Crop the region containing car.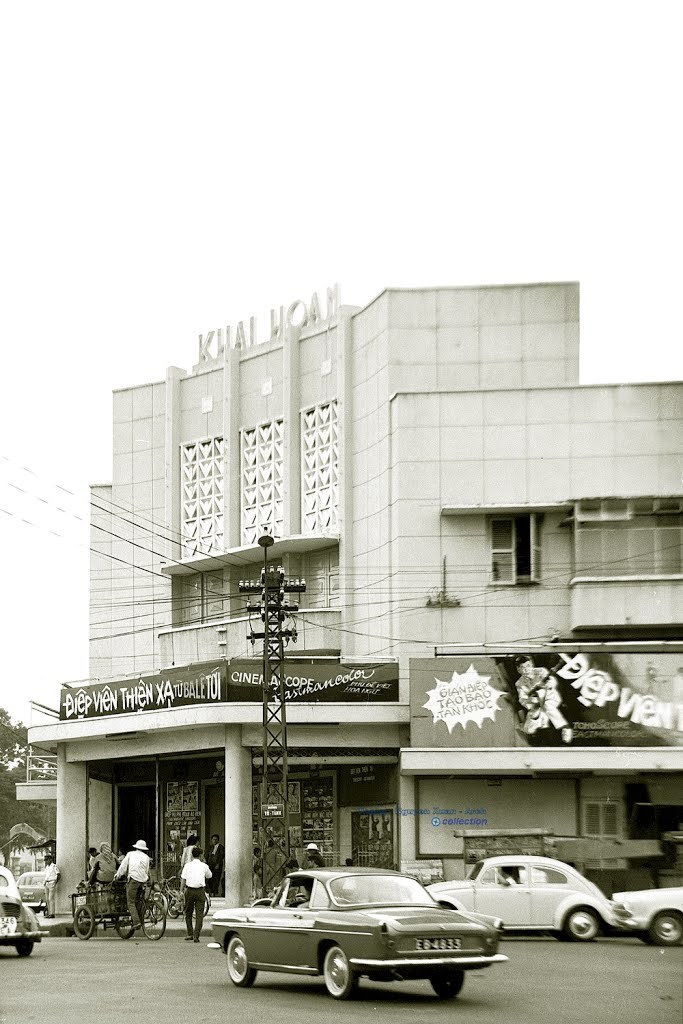
Crop region: {"left": 215, "top": 870, "right": 509, "bottom": 1003}.
